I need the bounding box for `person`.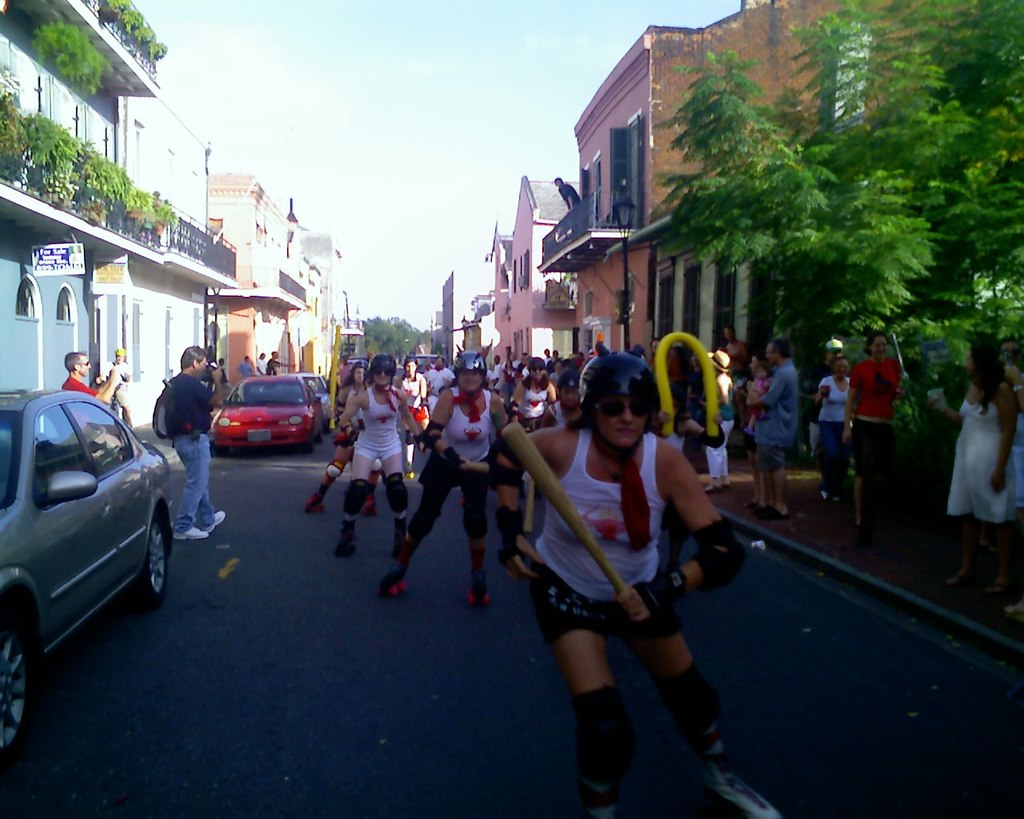
Here it is: 748,350,770,439.
